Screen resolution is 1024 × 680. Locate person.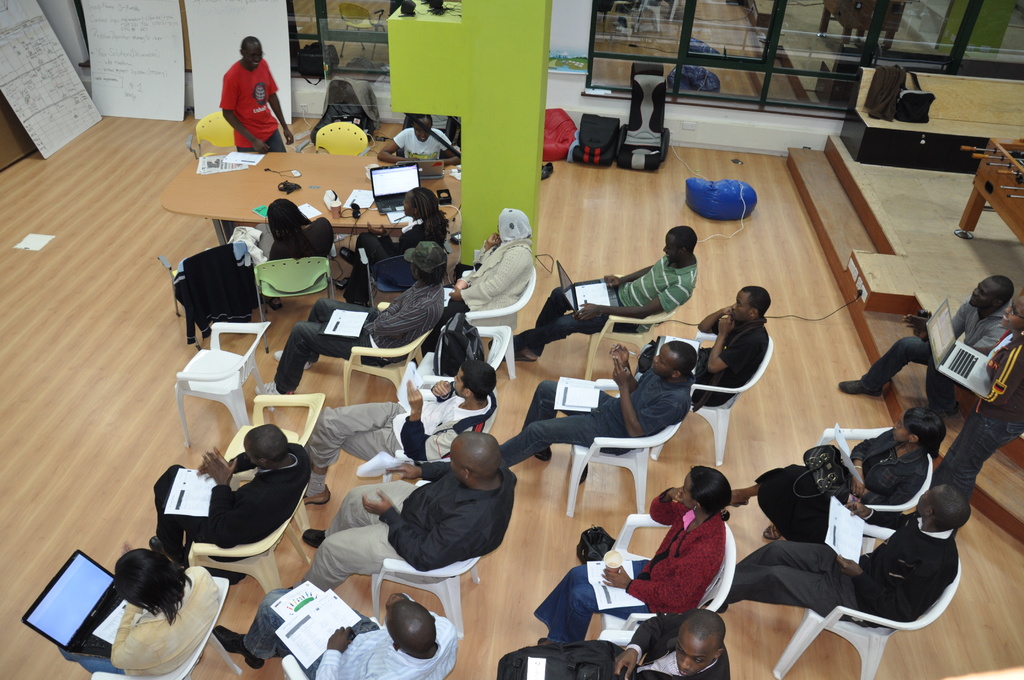
[left=380, top=118, right=464, bottom=166].
